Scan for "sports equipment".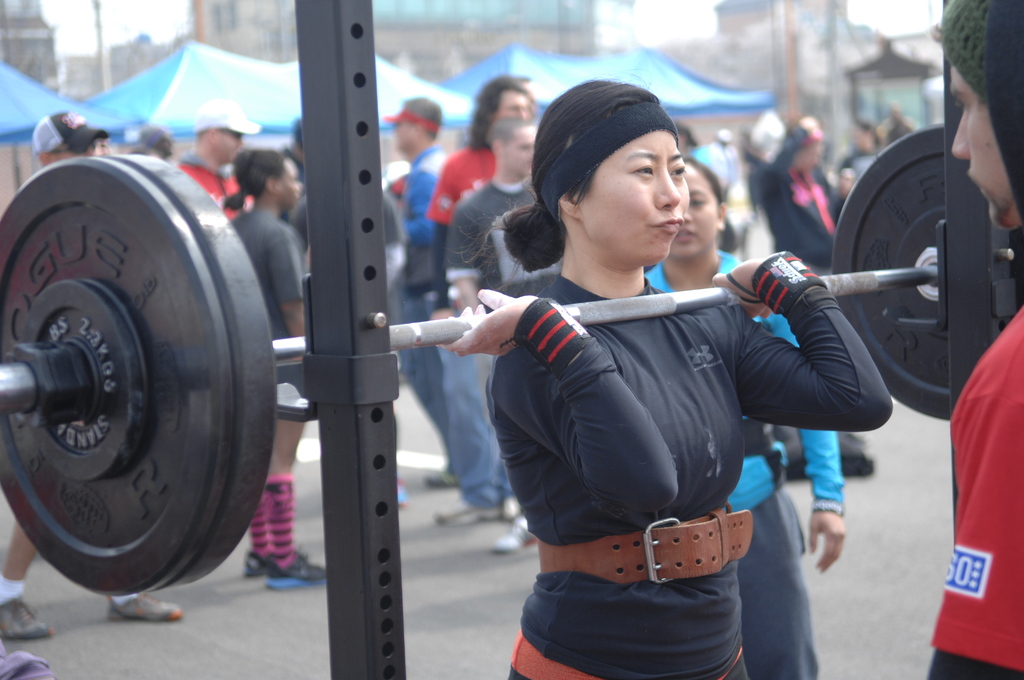
Scan result: left=0, top=126, right=948, bottom=592.
